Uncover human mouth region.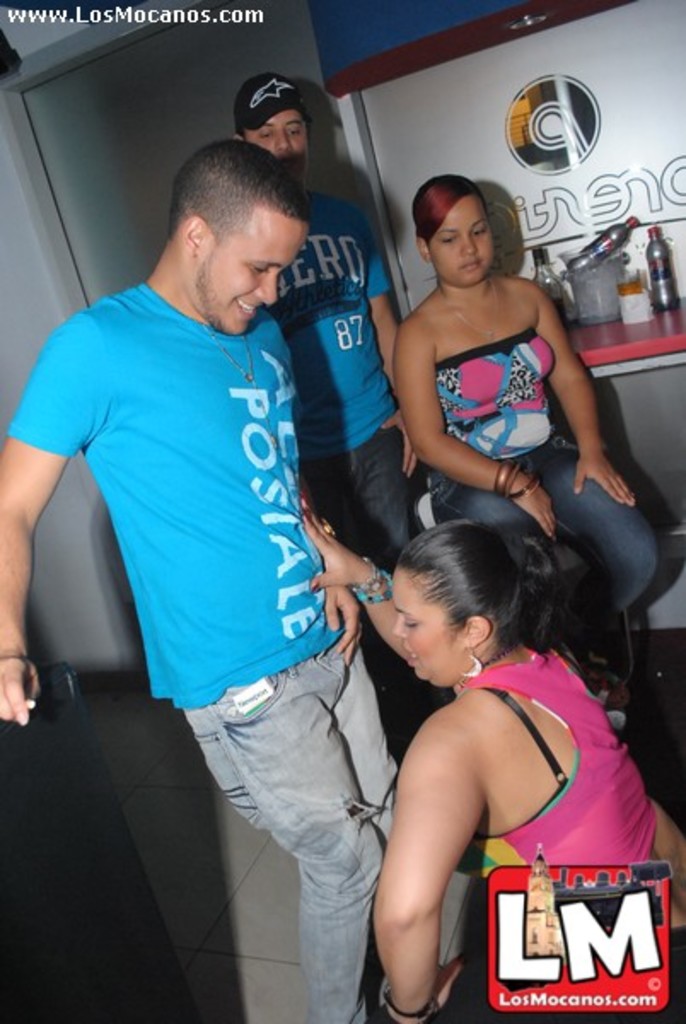
Uncovered: 457,251,485,275.
